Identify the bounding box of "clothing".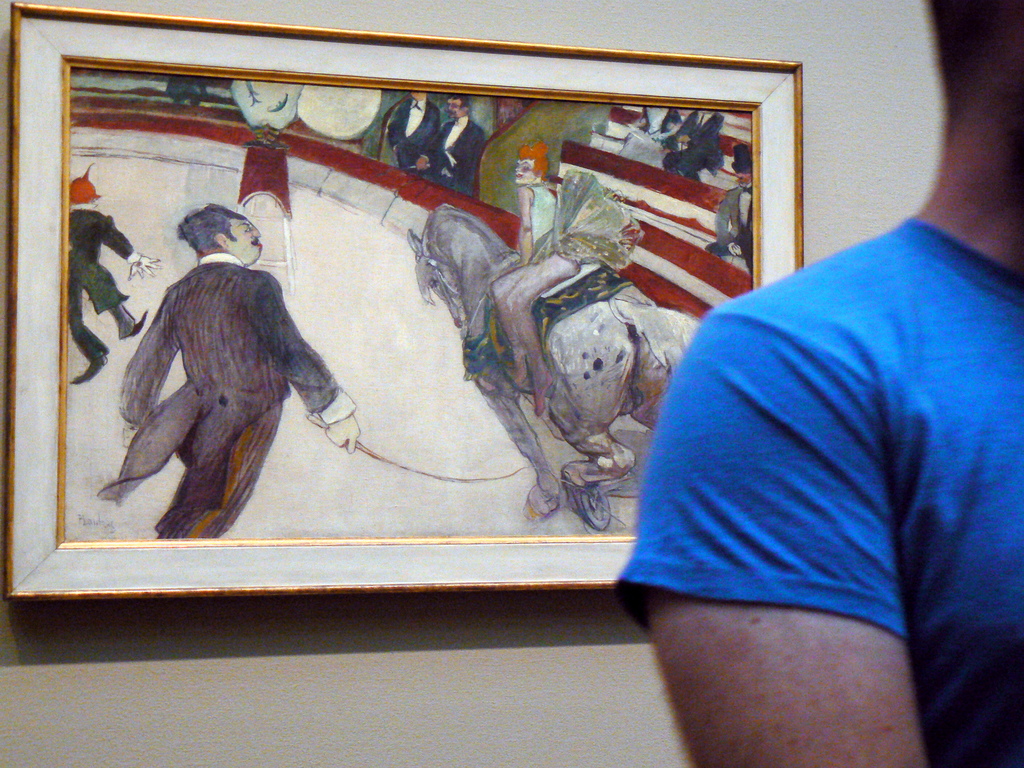
(x1=659, y1=110, x2=722, y2=180).
